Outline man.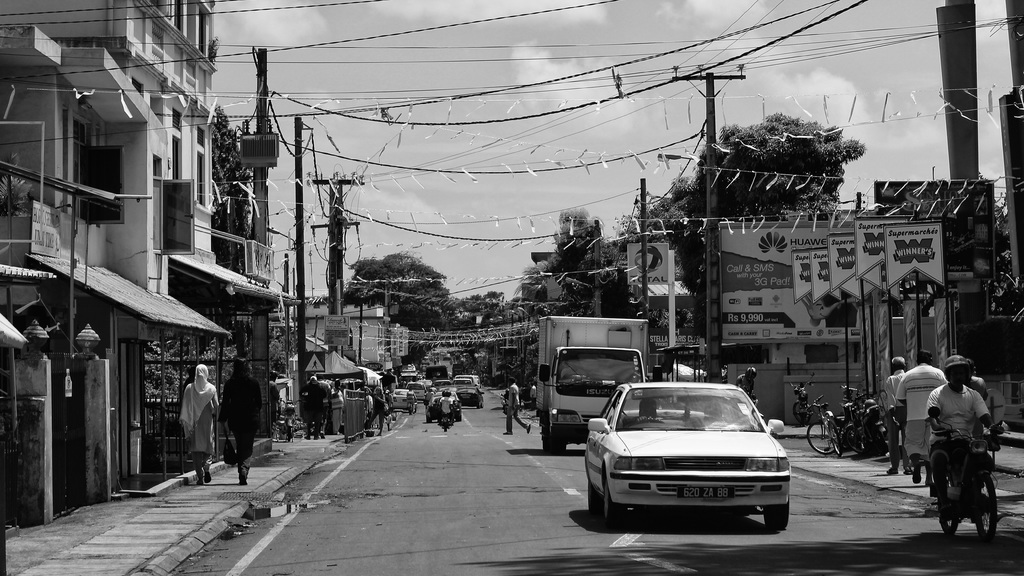
Outline: locate(622, 399, 659, 426).
